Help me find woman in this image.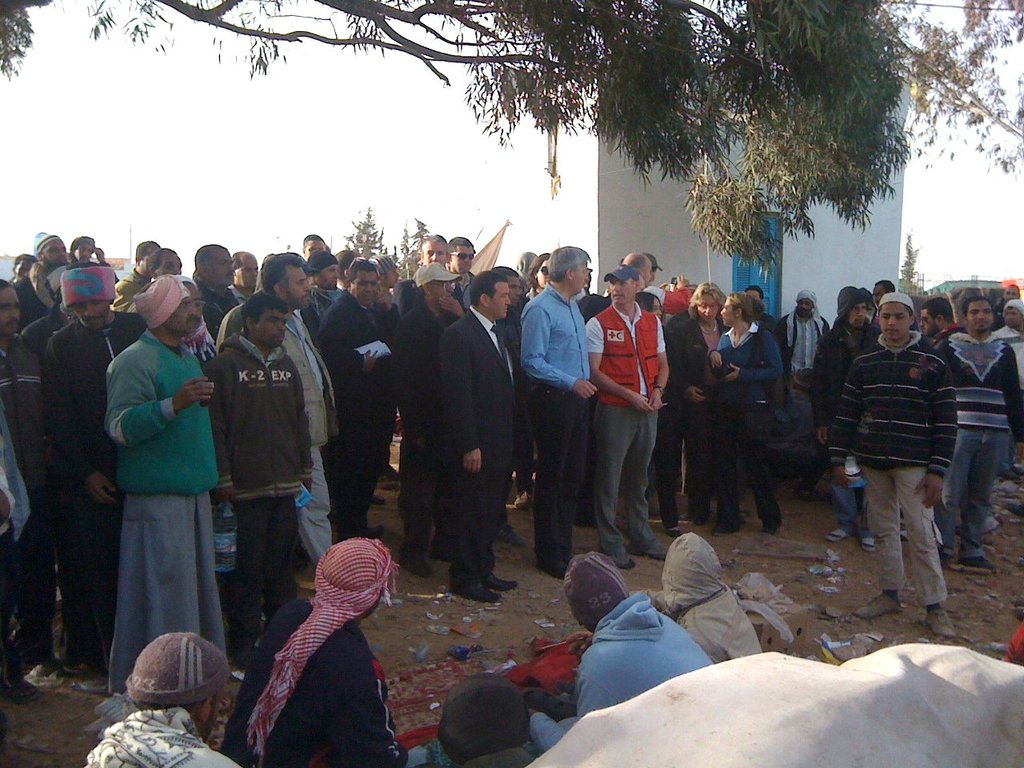
Found it: (left=670, top=274, right=731, bottom=536).
